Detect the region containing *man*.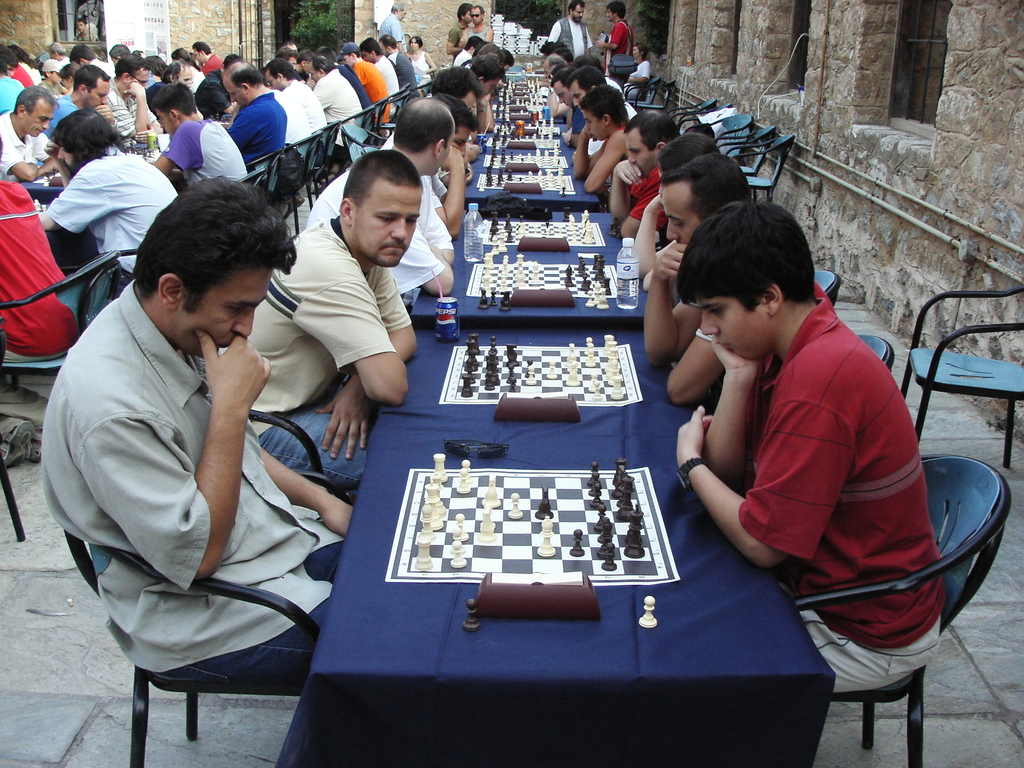
detection(144, 82, 253, 206).
